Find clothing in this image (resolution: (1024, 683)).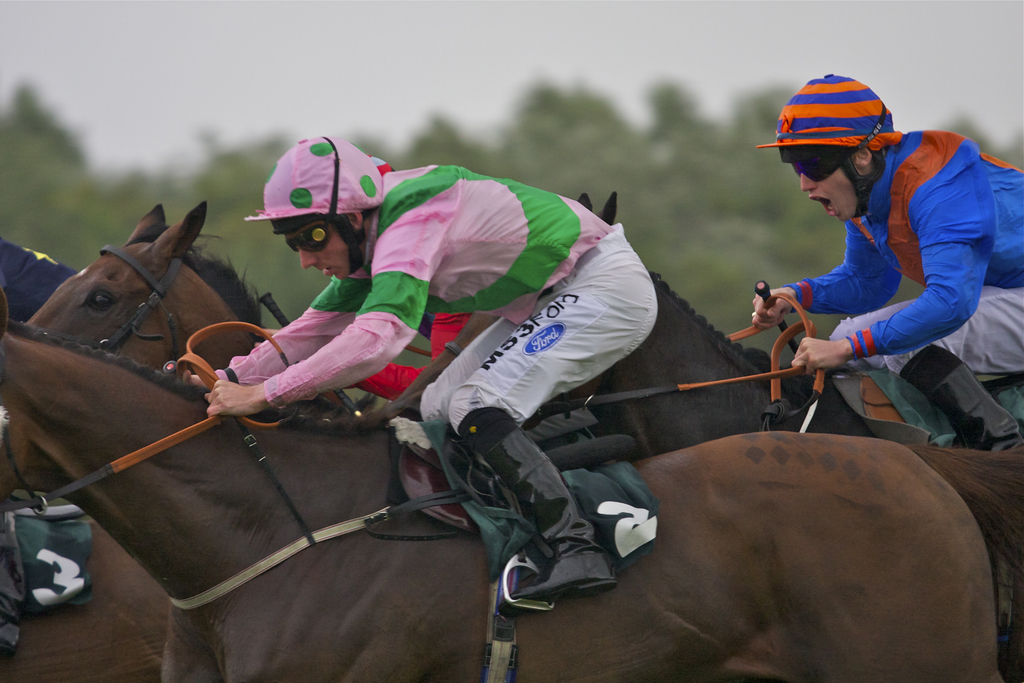
(752,108,1003,424).
